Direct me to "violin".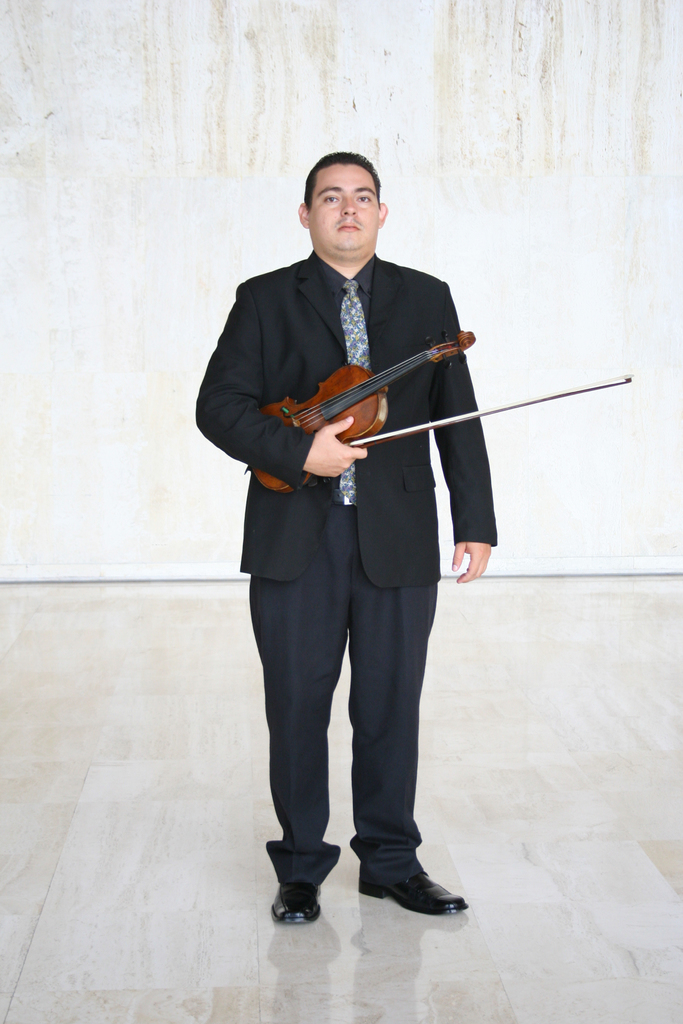
Direction: (235,302,487,482).
